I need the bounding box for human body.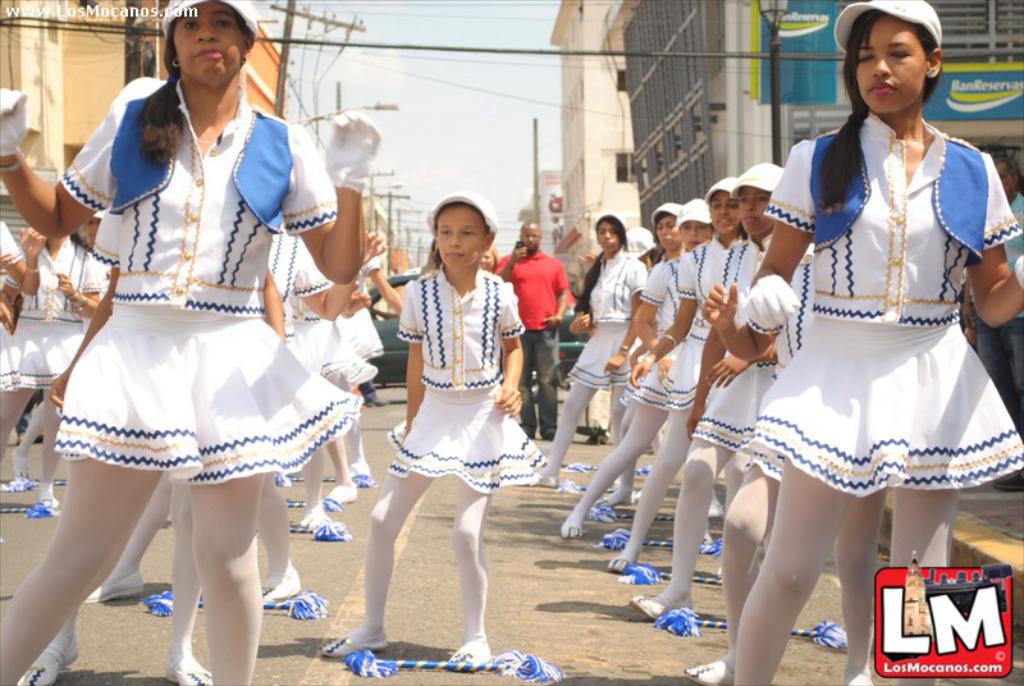
Here it is: x1=4, y1=233, x2=102, y2=513.
